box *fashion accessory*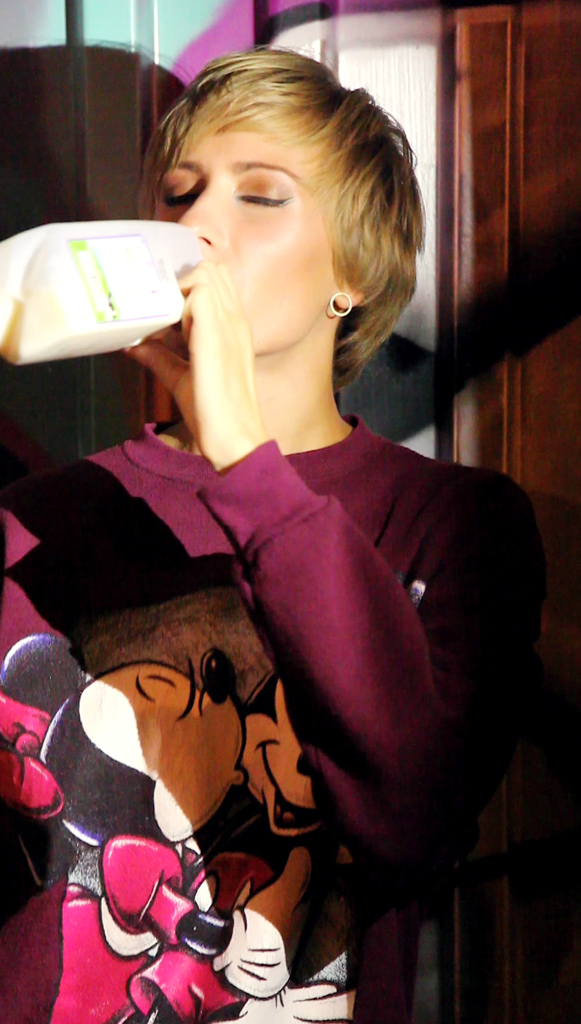
(x1=323, y1=284, x2=357, y2=319)
